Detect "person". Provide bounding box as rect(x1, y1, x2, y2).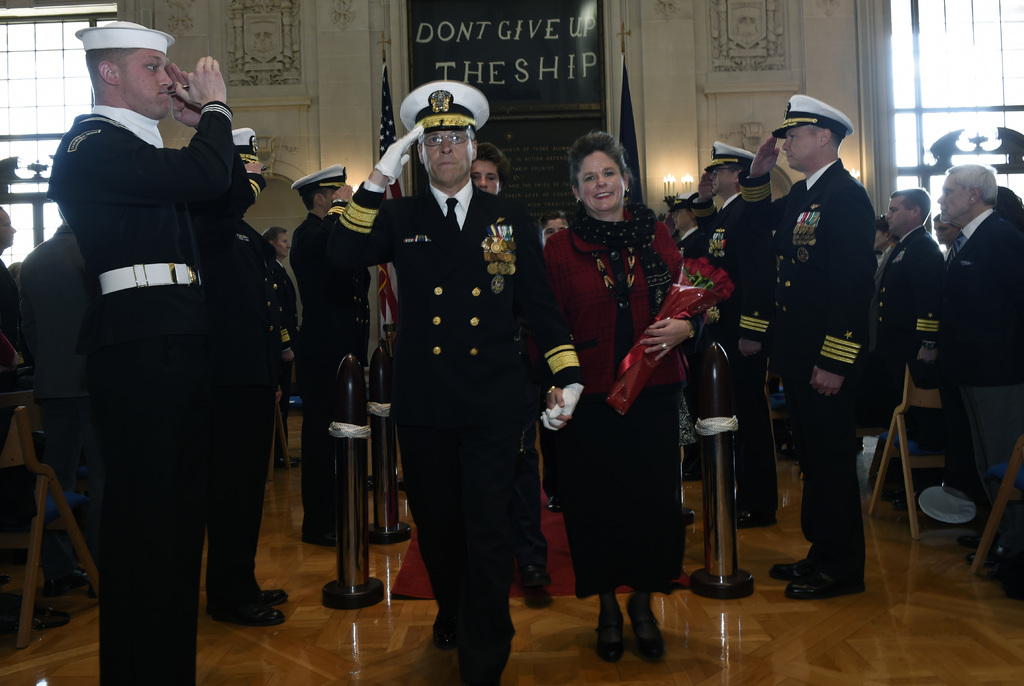
rect(321, 128, 582, 685).
